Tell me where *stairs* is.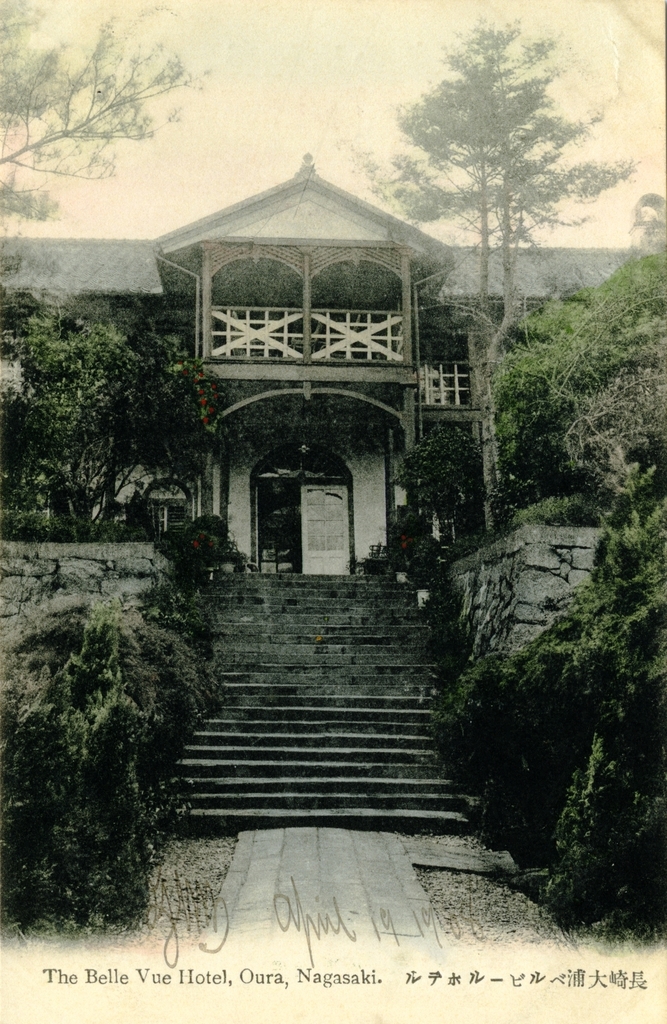
*stairs* is at bbox=(152, 573, 481, 825).
